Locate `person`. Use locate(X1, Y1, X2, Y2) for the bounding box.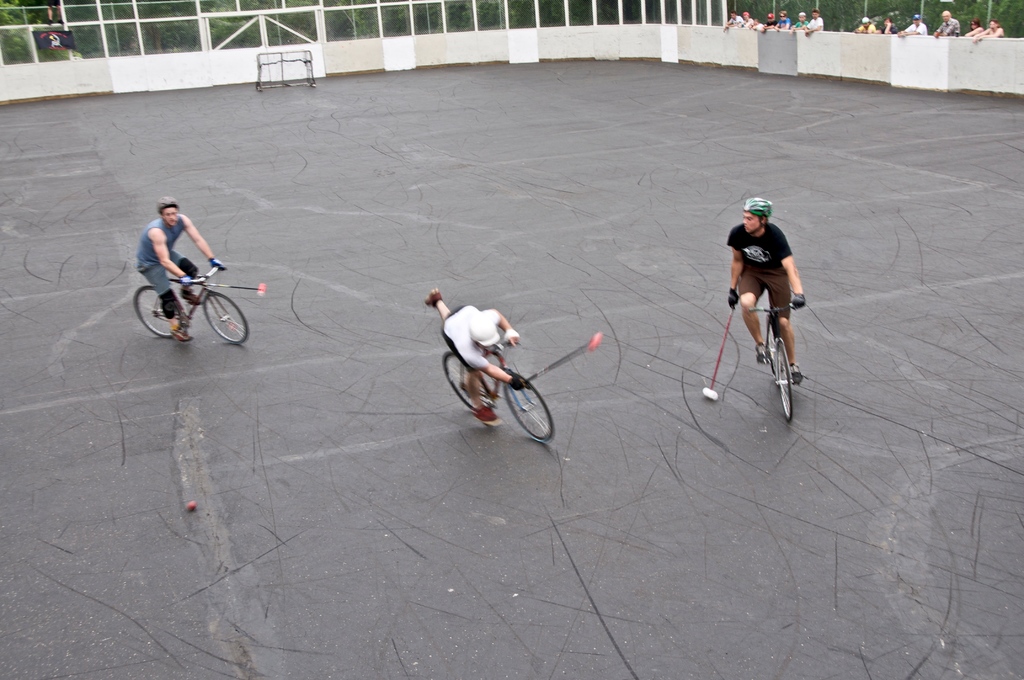
locate(424, 282, 525, 429).
